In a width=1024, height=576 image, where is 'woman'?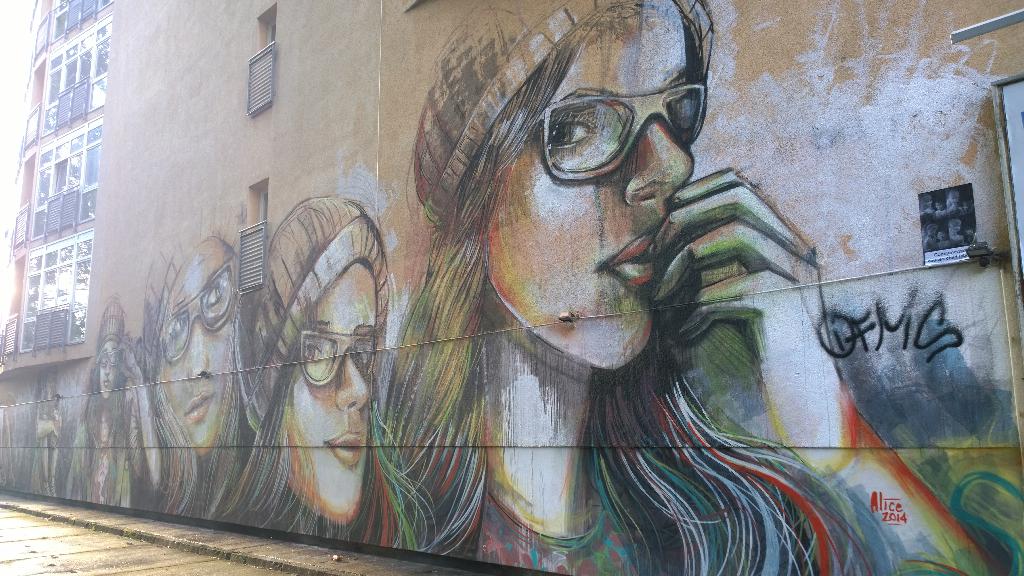
detection(223, 193, 431, 541).
